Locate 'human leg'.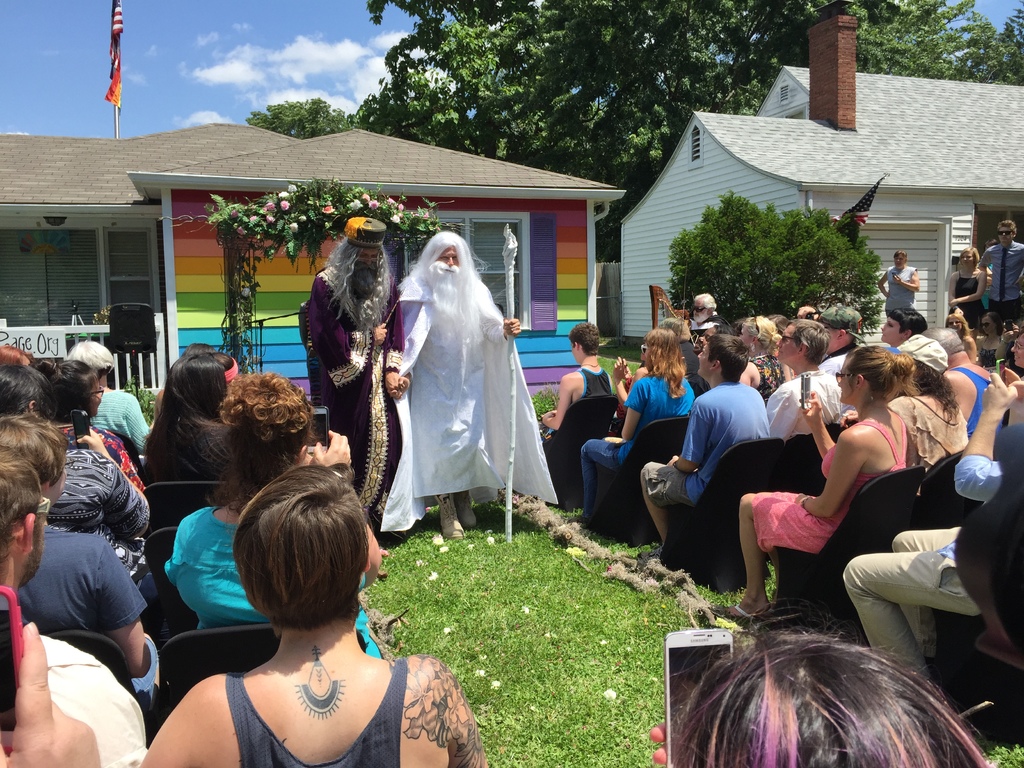
Bounding box: [x1=443, y1=481, x2=468, y2=540].
